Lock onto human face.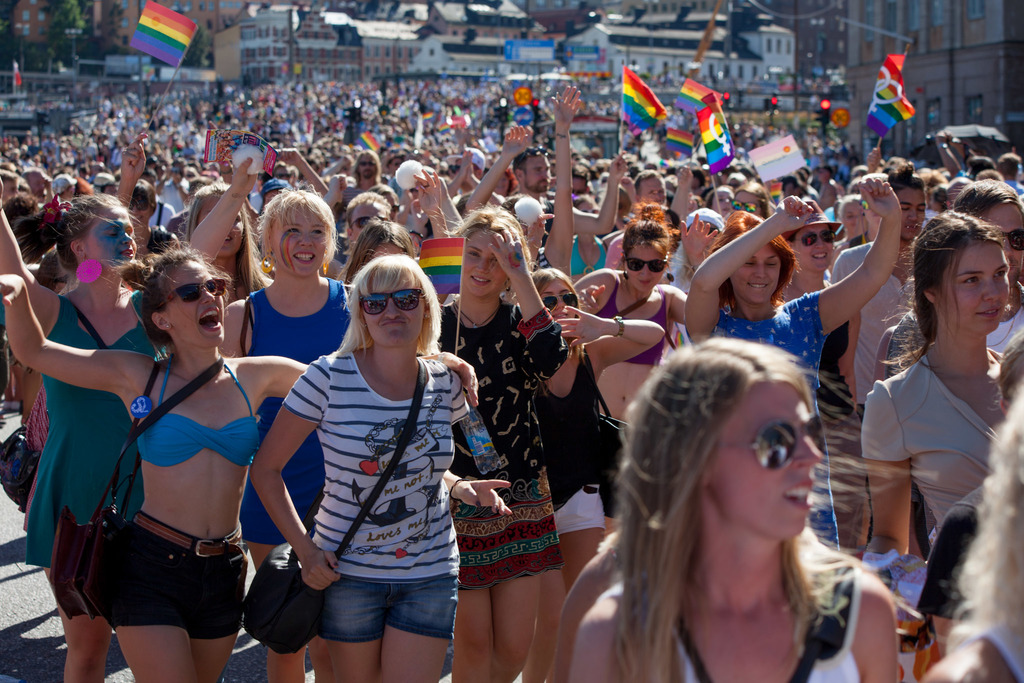
Locked: <region>707, 383, 826, 538</region>.
